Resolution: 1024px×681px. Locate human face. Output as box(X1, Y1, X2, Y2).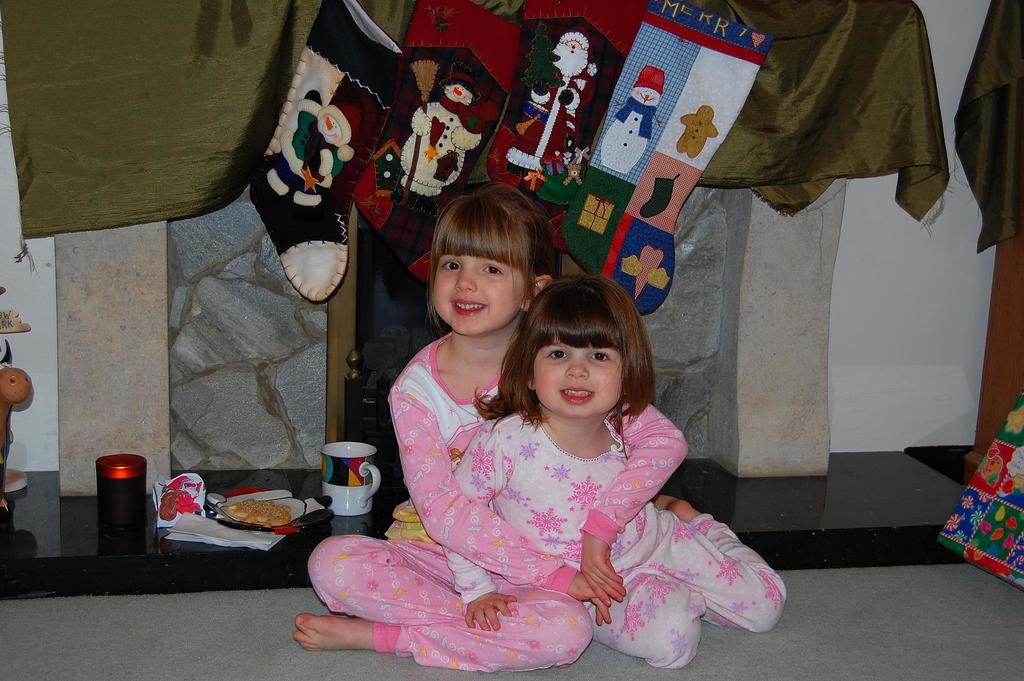
box(566, 41, 582, 56).
